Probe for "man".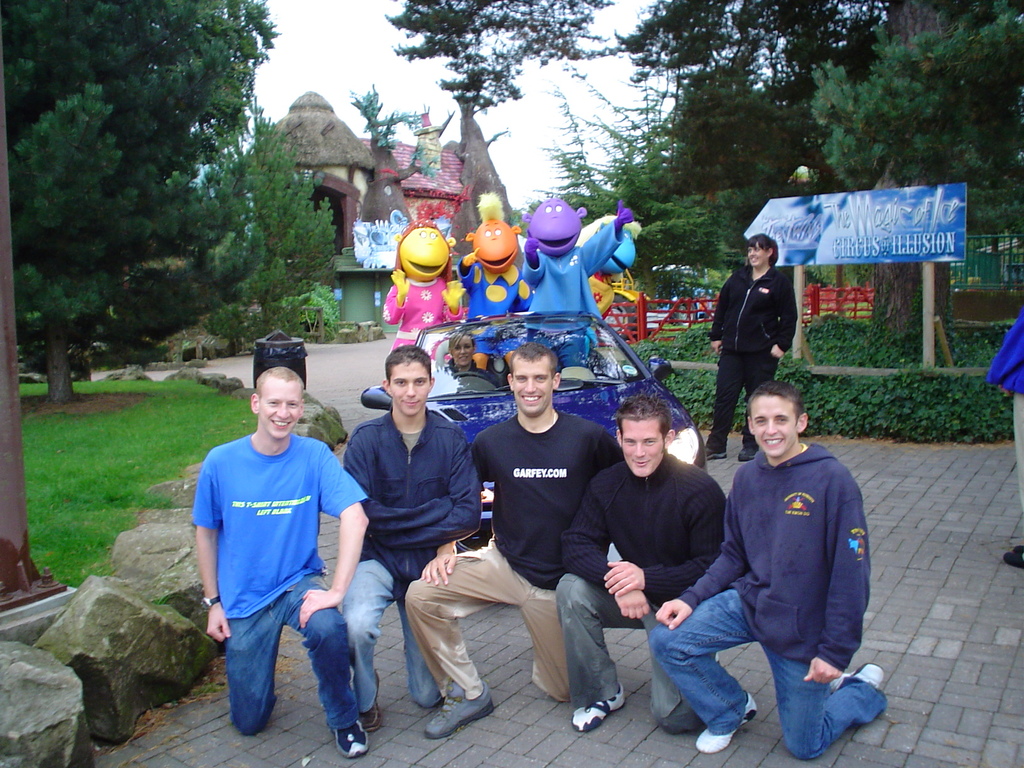
Probe result: box=[652, 380, 893, 759].
